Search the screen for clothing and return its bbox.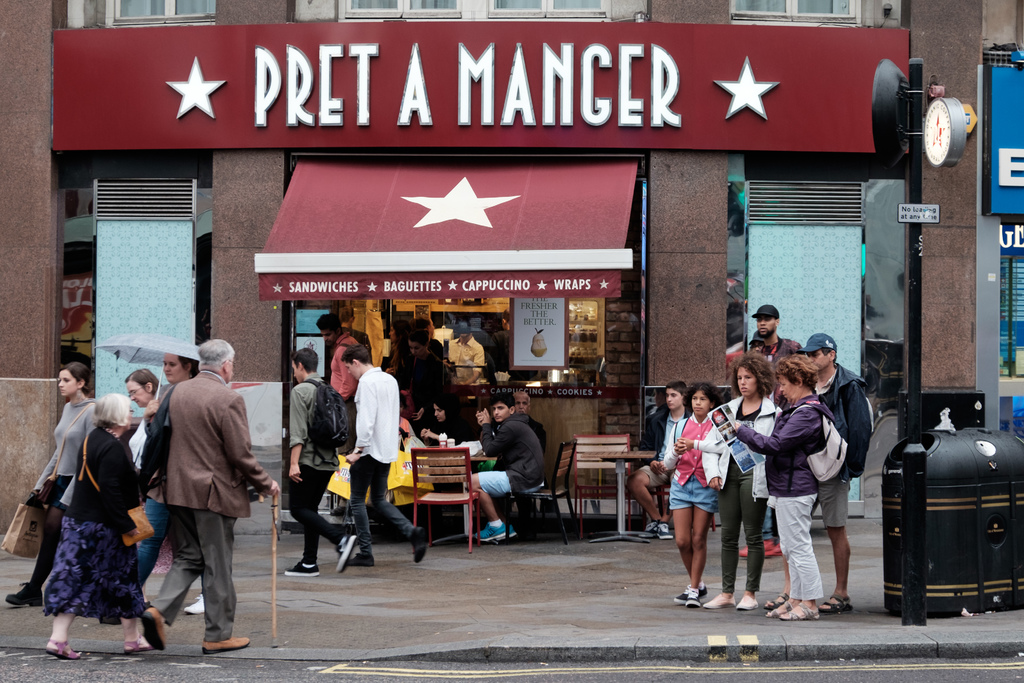
Found: [658,334,862,607].
